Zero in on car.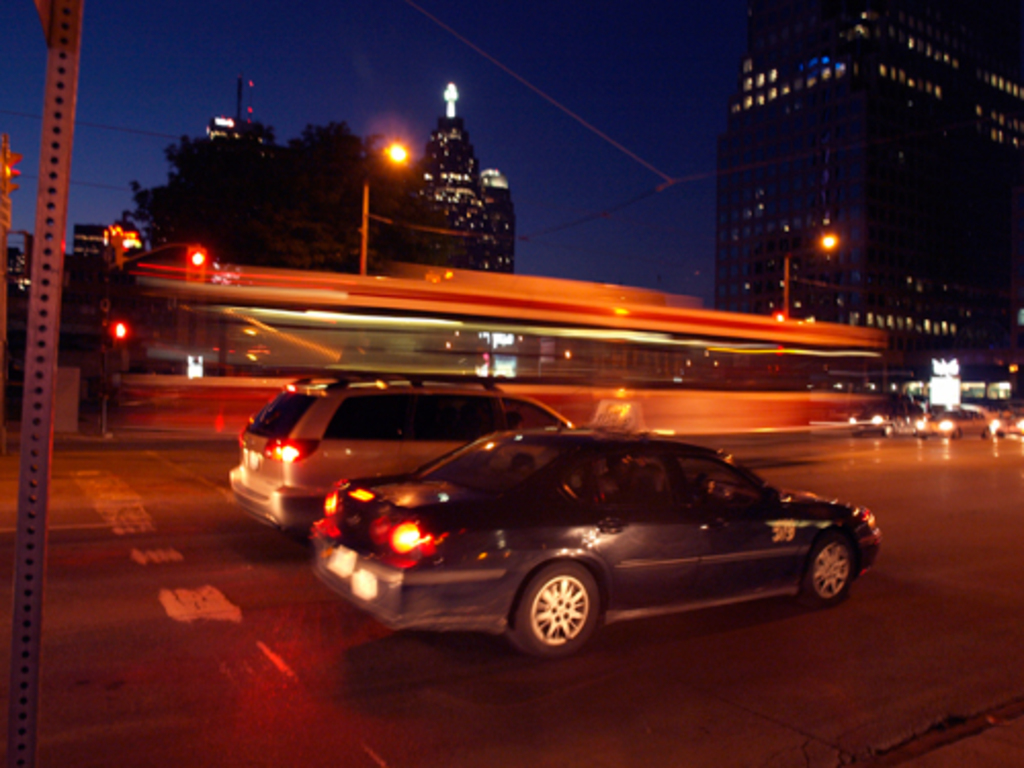
Zeroed in: [315,422,887,670].
